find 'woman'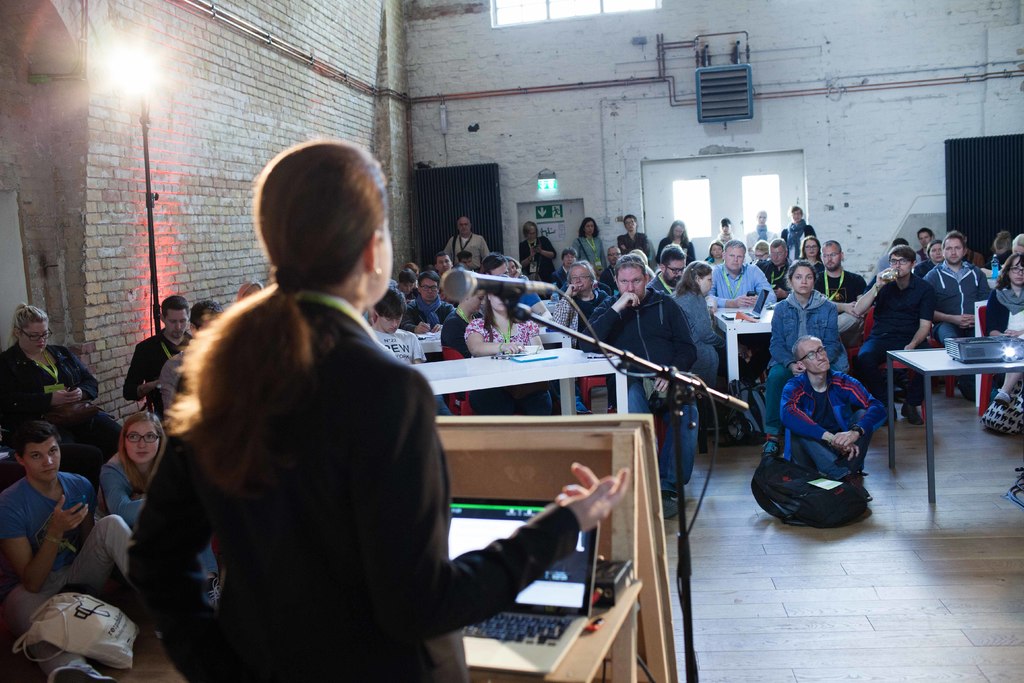
select_region(518, 220, 555, 299)
